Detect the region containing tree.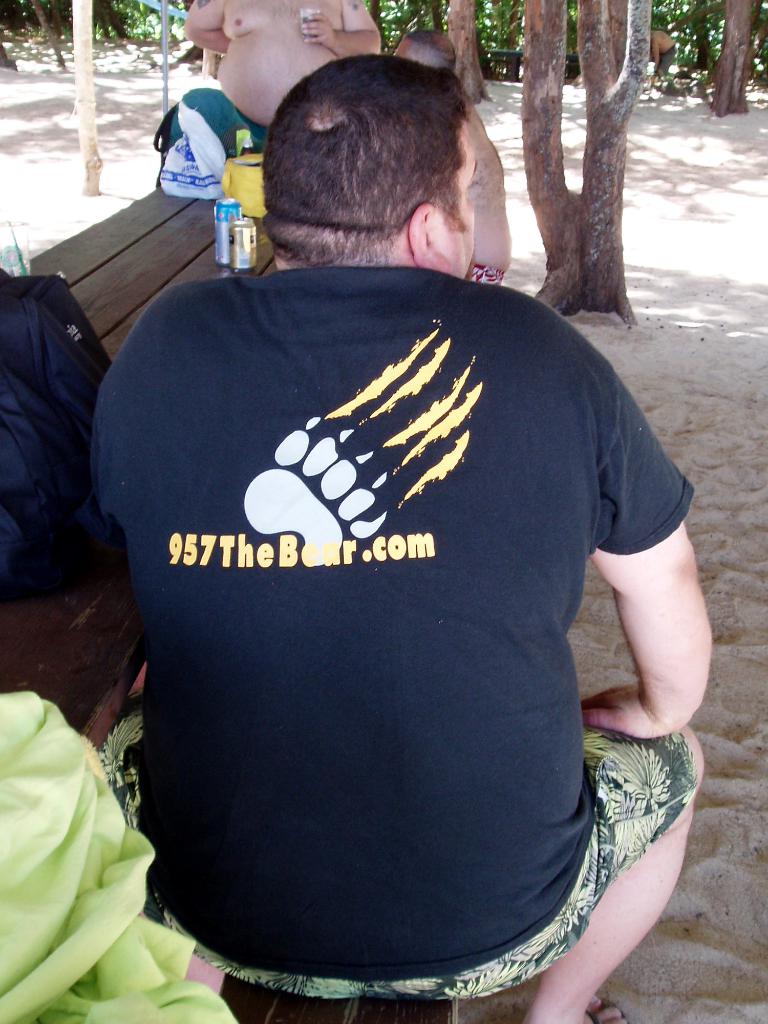
left=98, top=0, right=198, bottom=69.
